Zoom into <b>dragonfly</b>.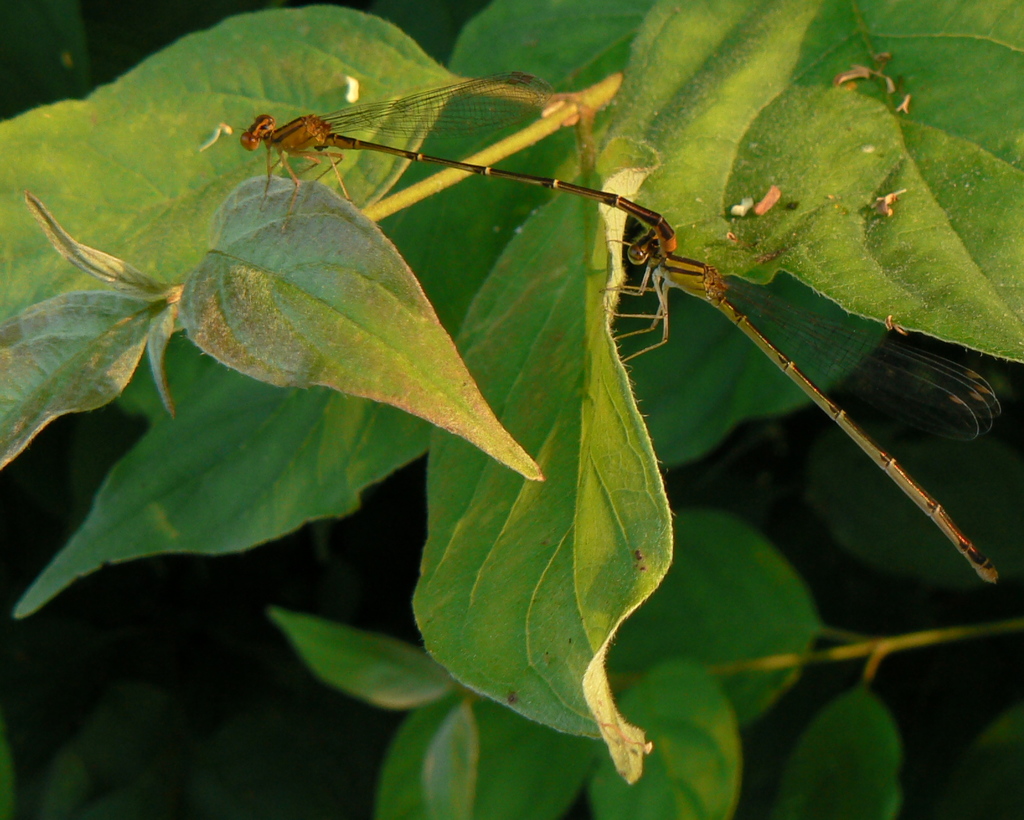
Zoom target: (left=236, top=68, right=673, bottom=261).
